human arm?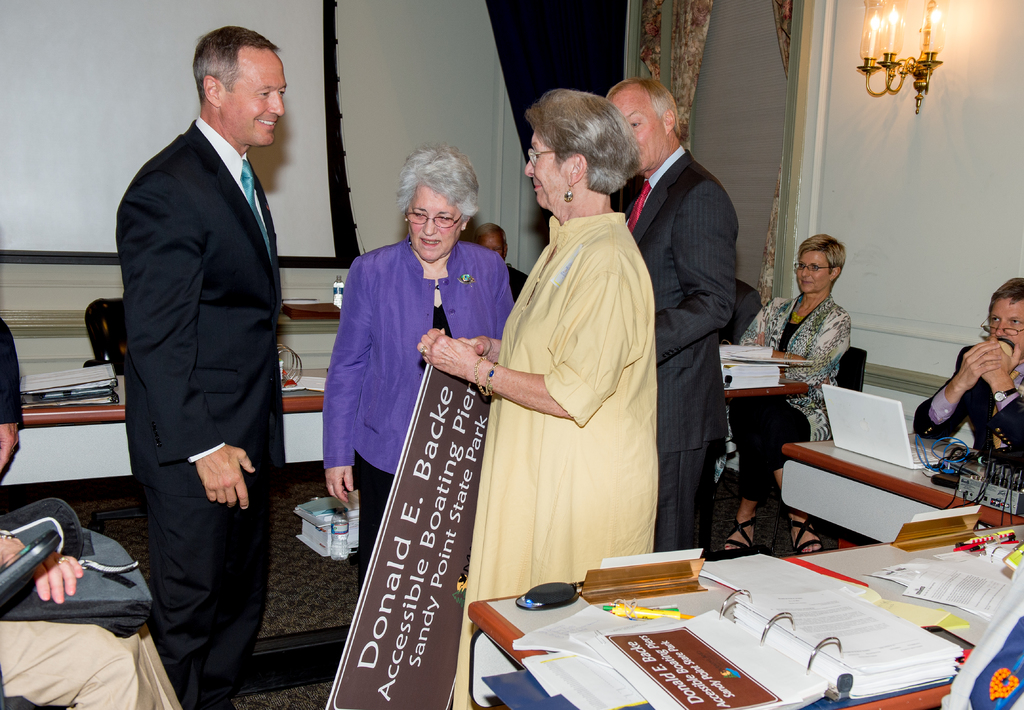
(740, 294, 810, 365)
